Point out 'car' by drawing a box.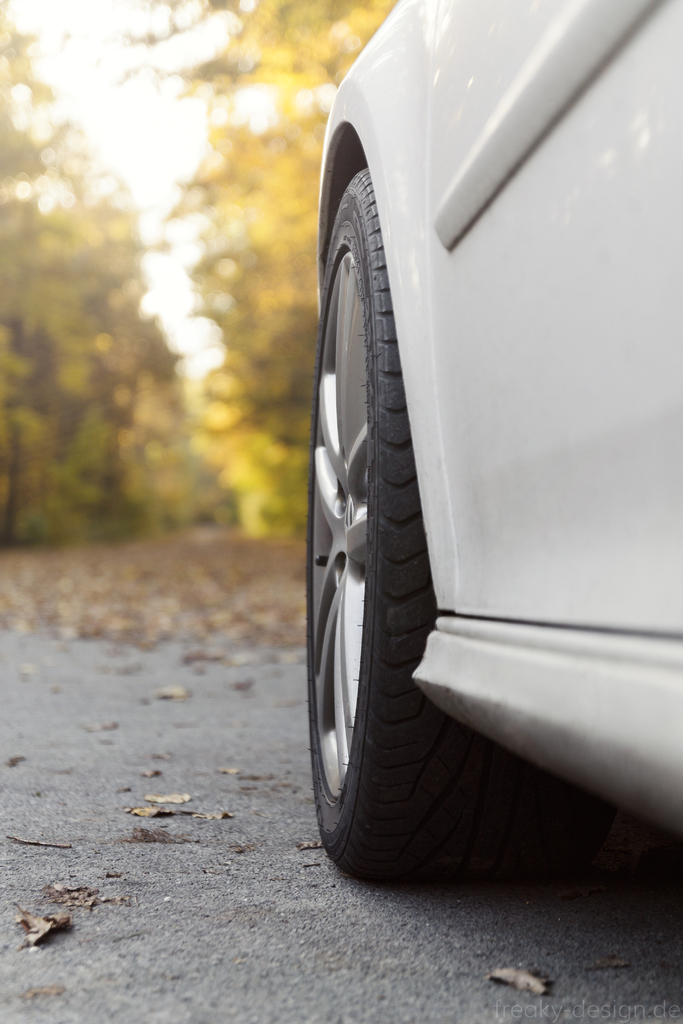
bbox=(308, 0, 682, 876).
